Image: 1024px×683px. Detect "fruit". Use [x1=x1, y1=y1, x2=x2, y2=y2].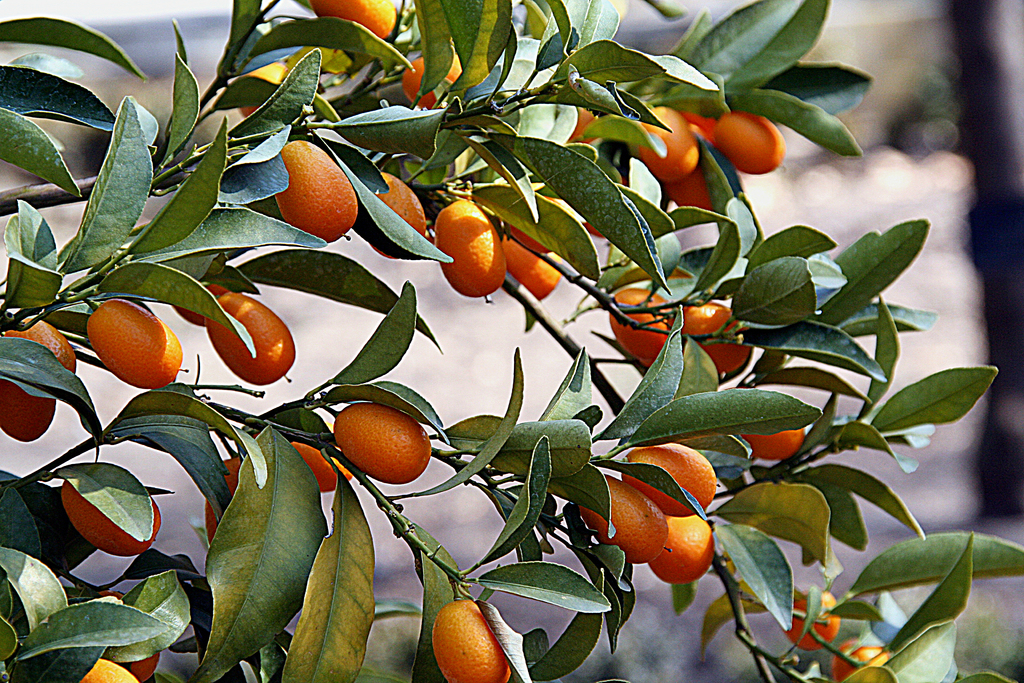
[x1=308, y1=0, x2=402, y2=38].
